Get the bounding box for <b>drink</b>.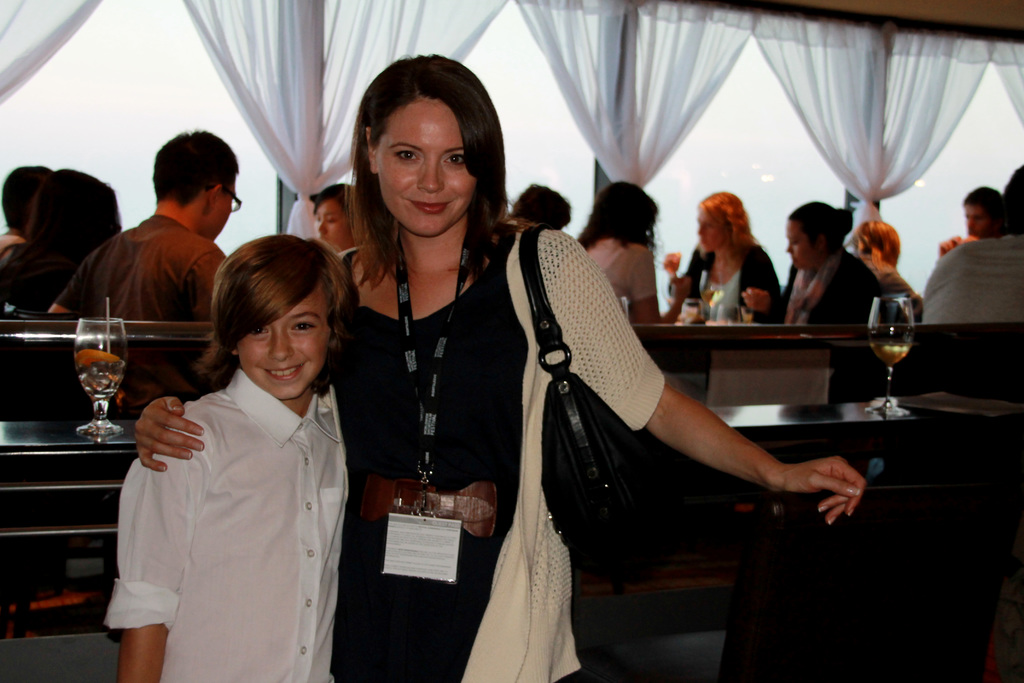
select_region(701, 266, 721, 322).
